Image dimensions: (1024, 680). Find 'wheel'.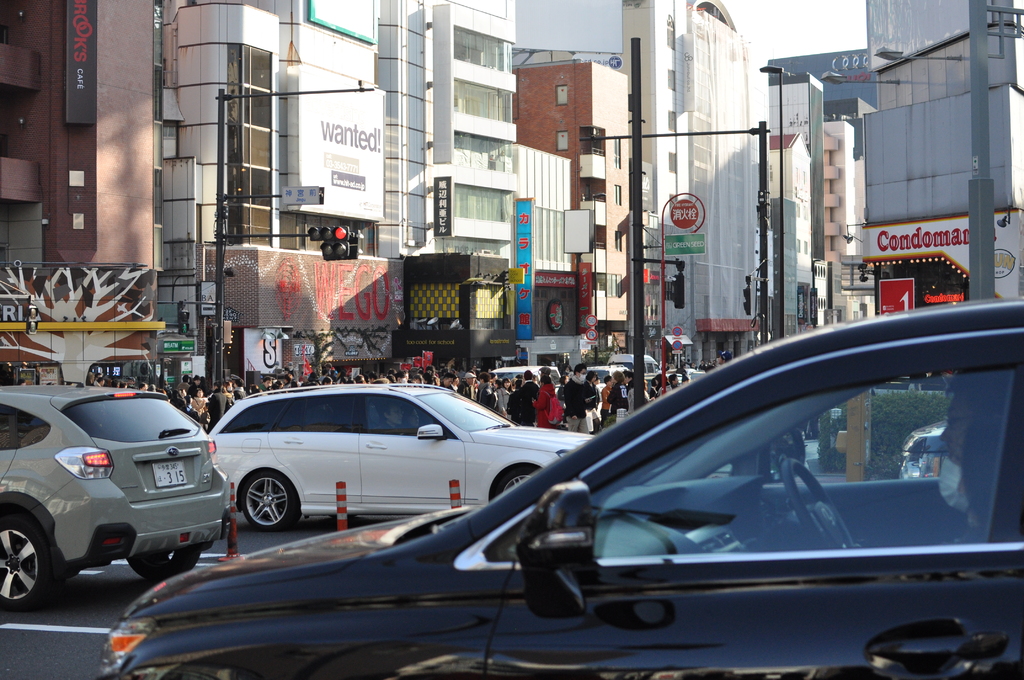
box(781, 464, 852, 556).
